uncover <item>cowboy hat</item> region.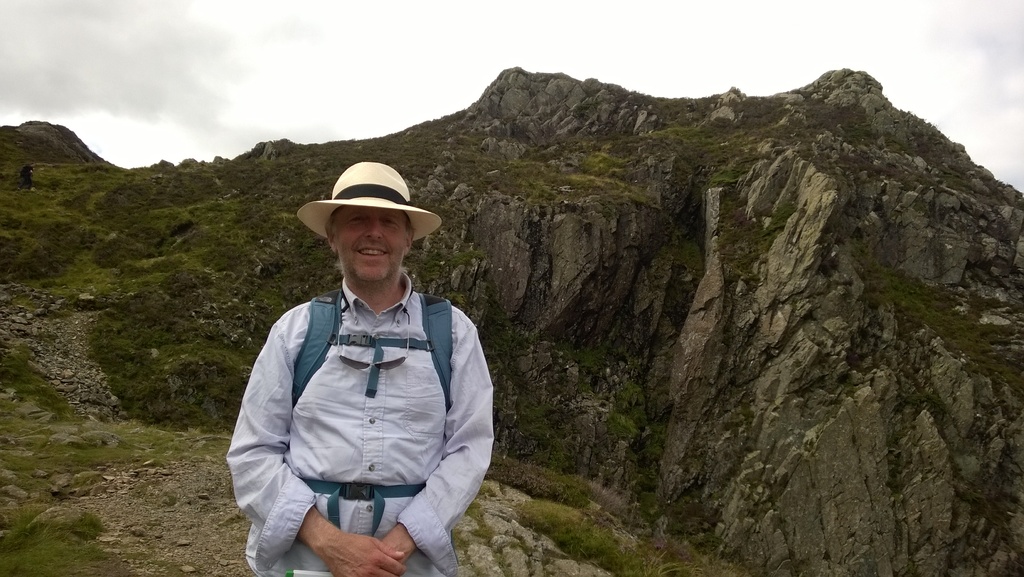
Uncovered: (left=294, top=162, right=438, bottom=241).
